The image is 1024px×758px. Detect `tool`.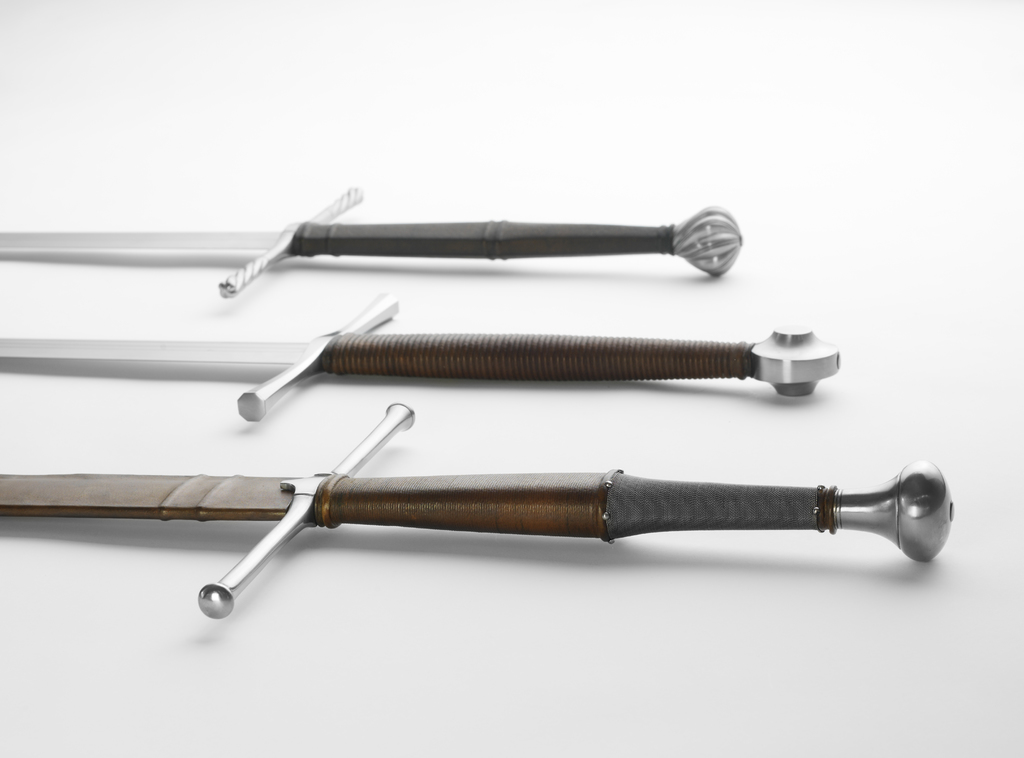
Detection: locate(0, 181, 744, 301).
